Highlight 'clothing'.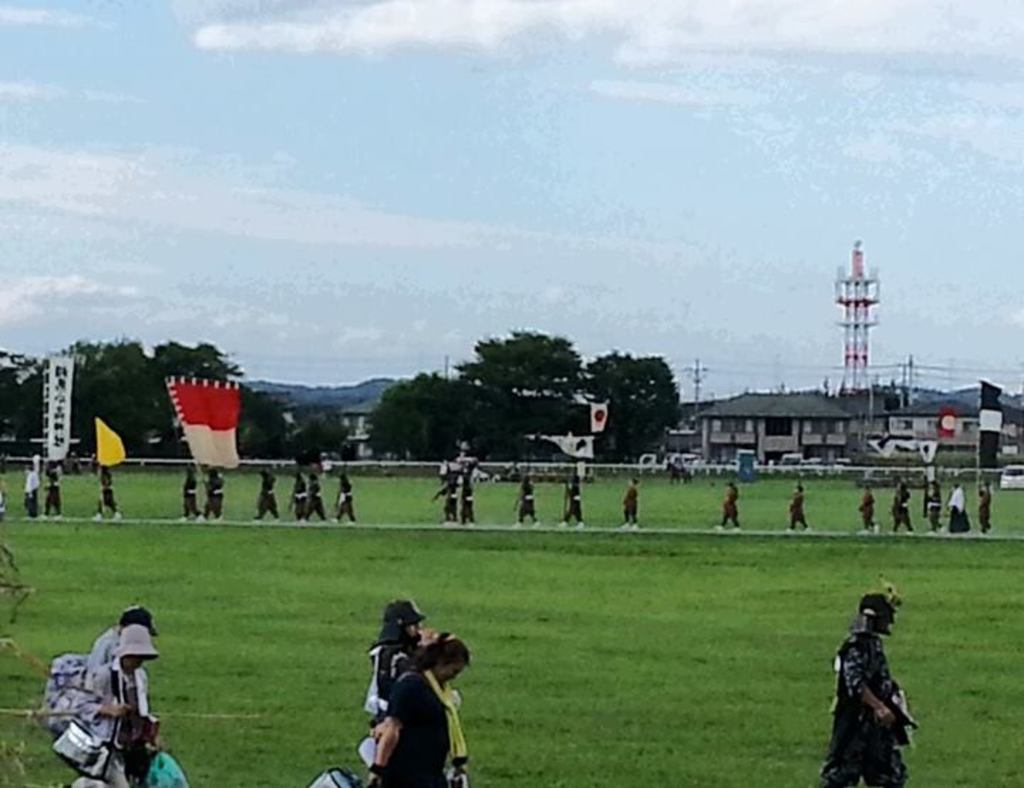
Highlighted region: 859 488 882 532.
